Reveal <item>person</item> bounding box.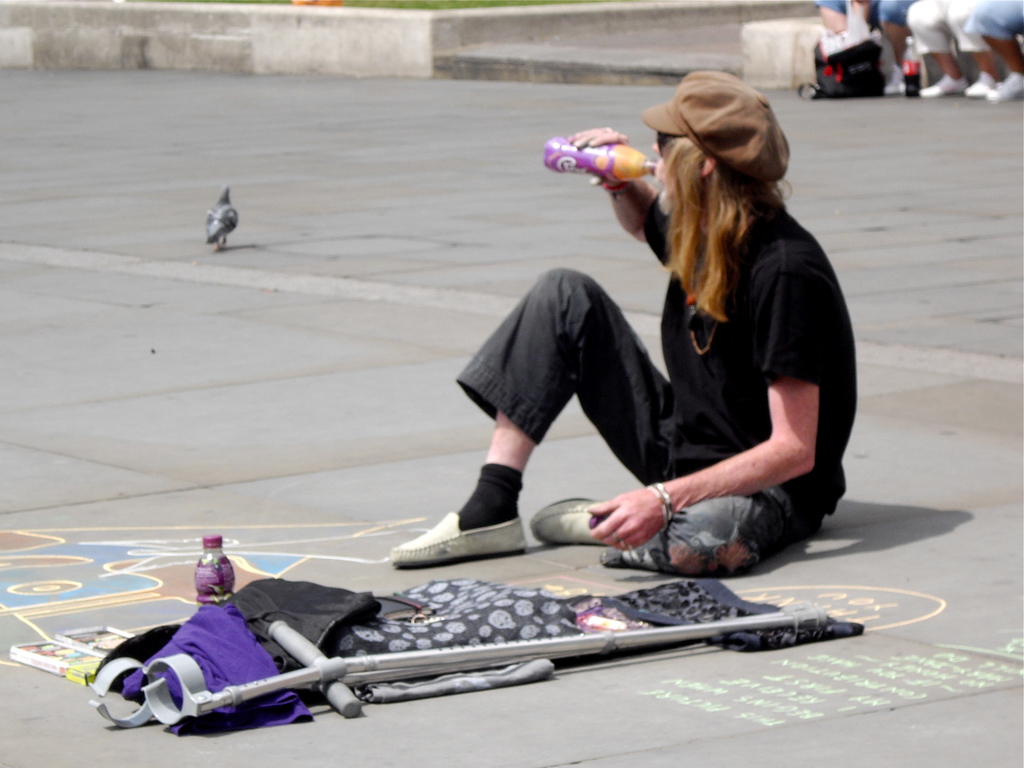
Revealed: 817/0/913/88.
